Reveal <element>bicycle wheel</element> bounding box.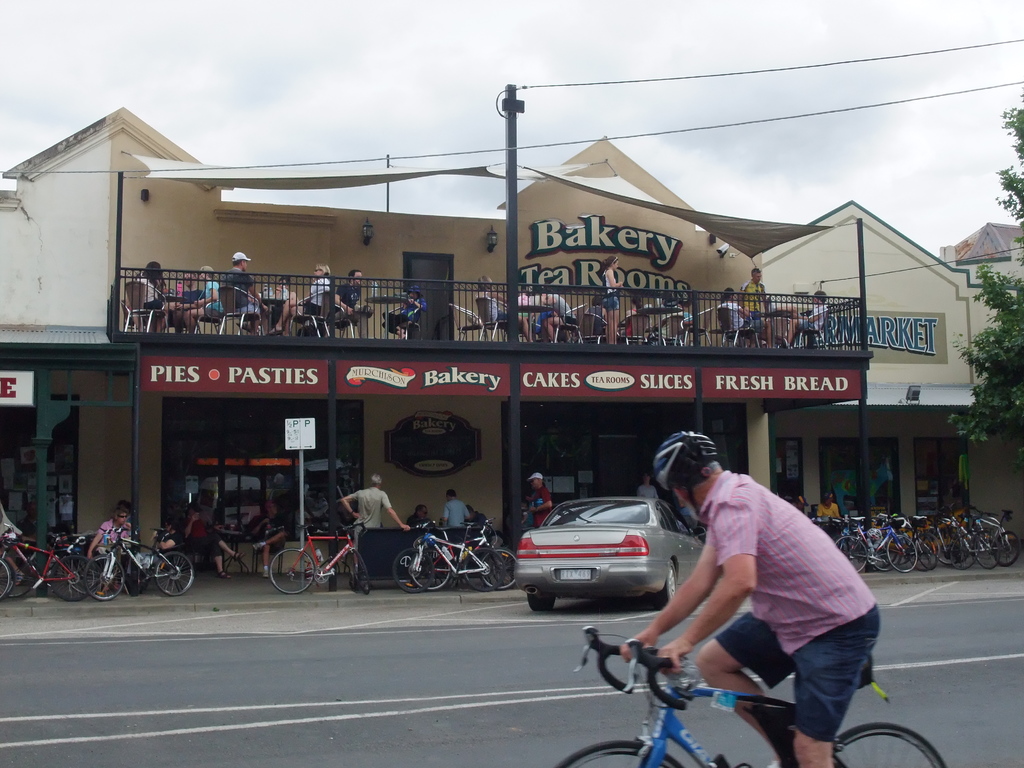
Revealed: 153/553/193/597.
